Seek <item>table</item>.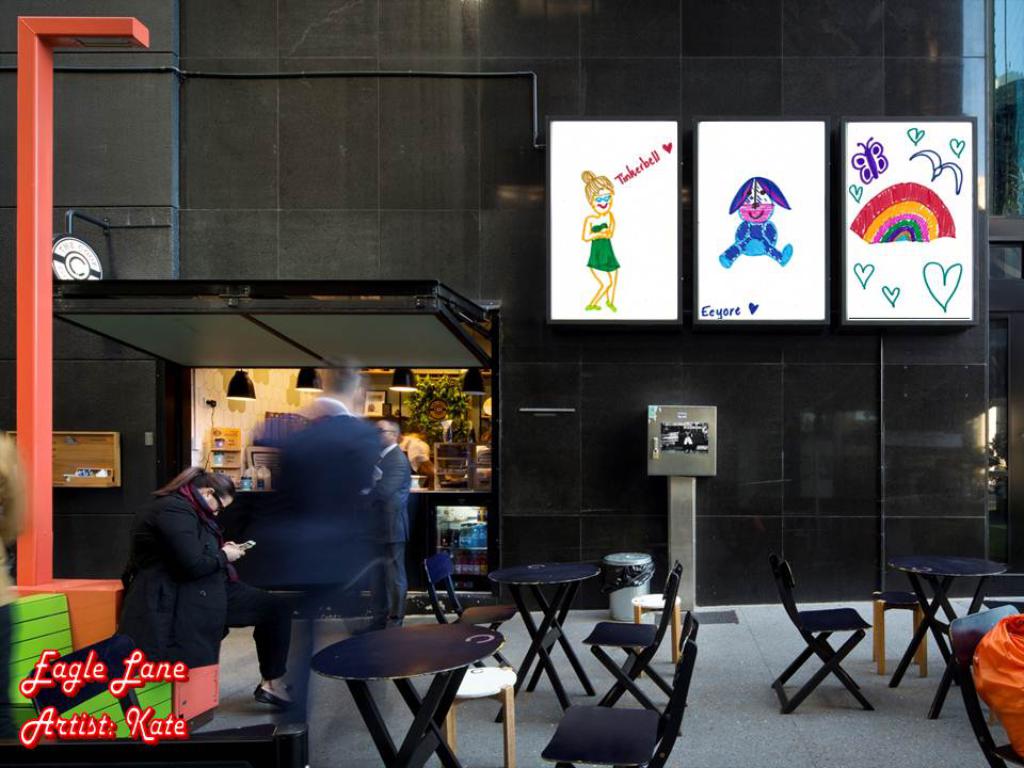
(313,628,498,767).
